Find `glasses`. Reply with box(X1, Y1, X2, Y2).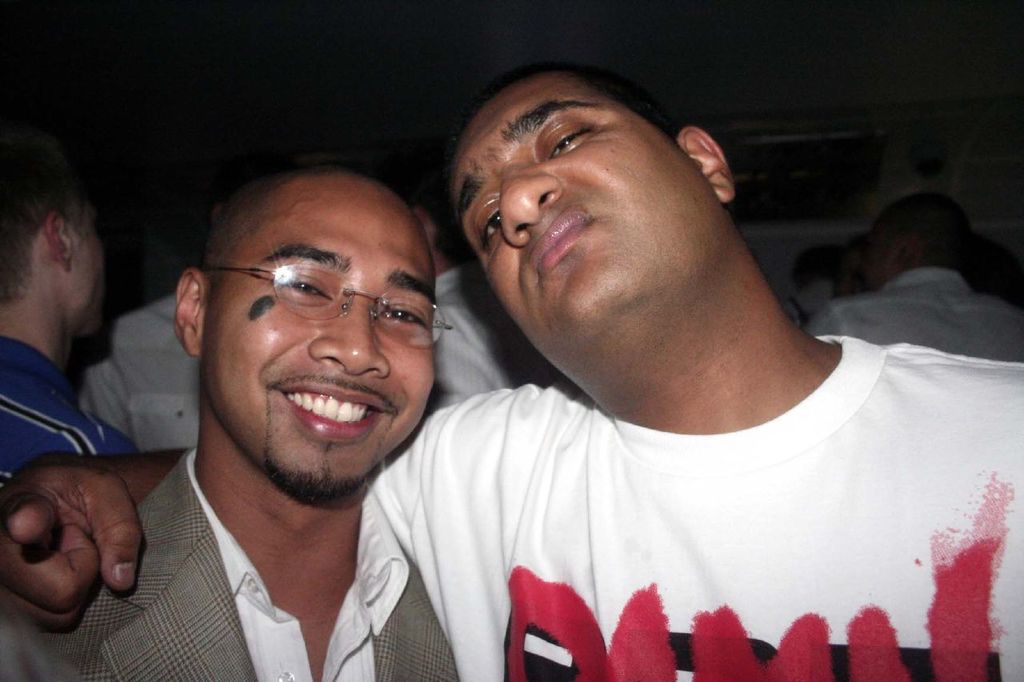
box(198, 266, 453, 345).
